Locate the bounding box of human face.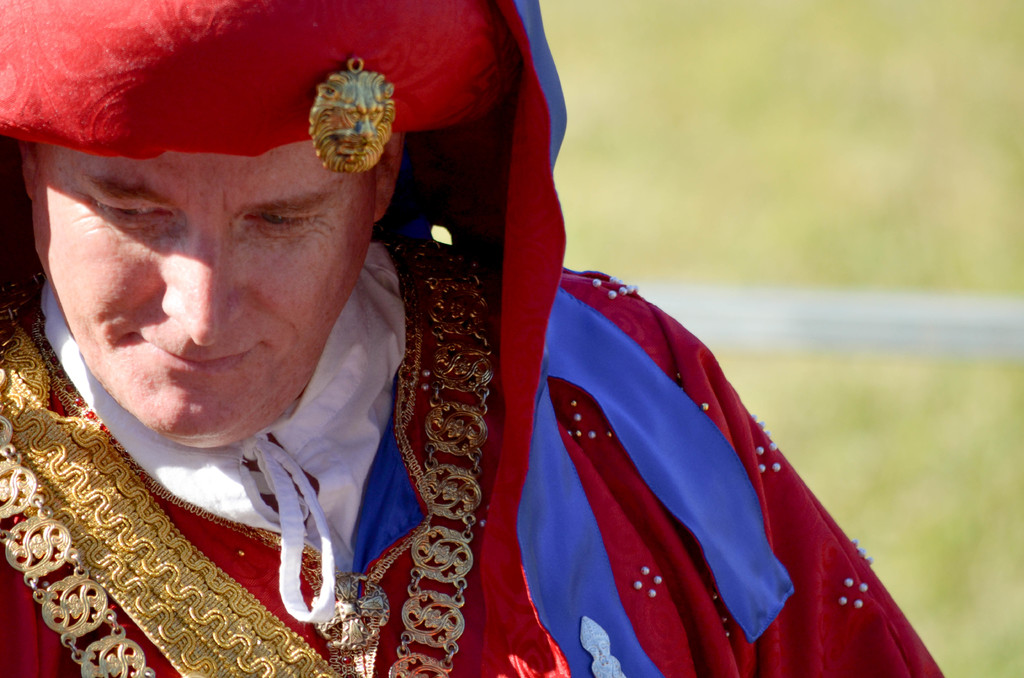
Bounding box: (x1=28, y1=156, x2=384, y2=438).
